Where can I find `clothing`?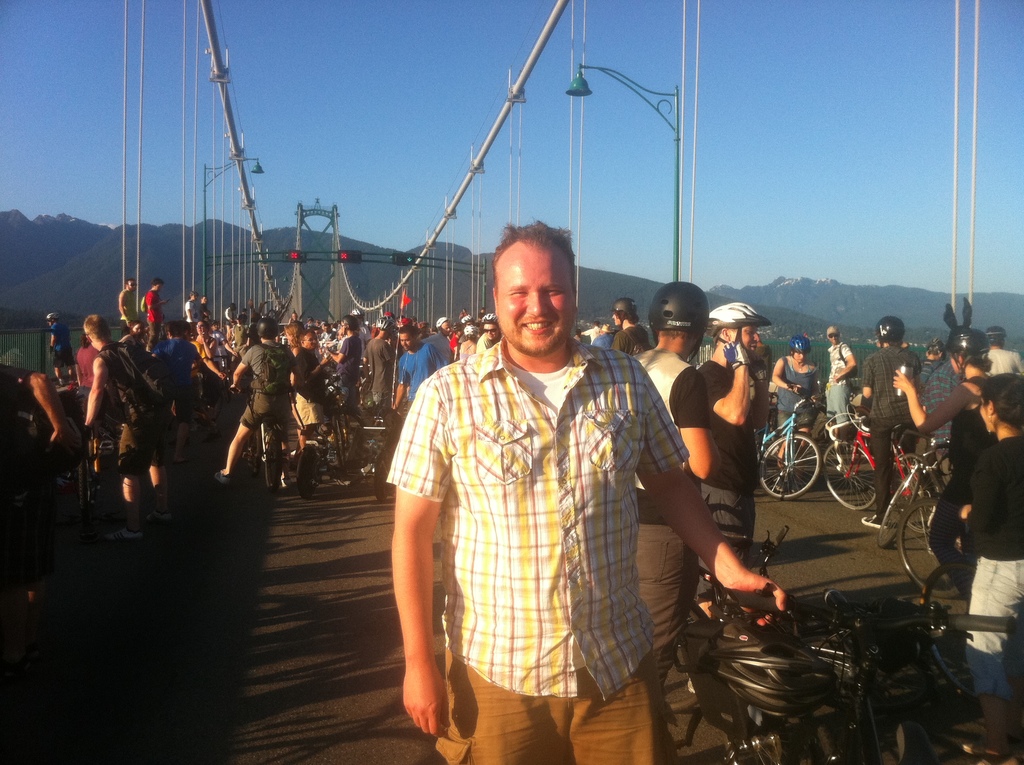
You can find it at <region>929, 378, 997, 601</region>.
